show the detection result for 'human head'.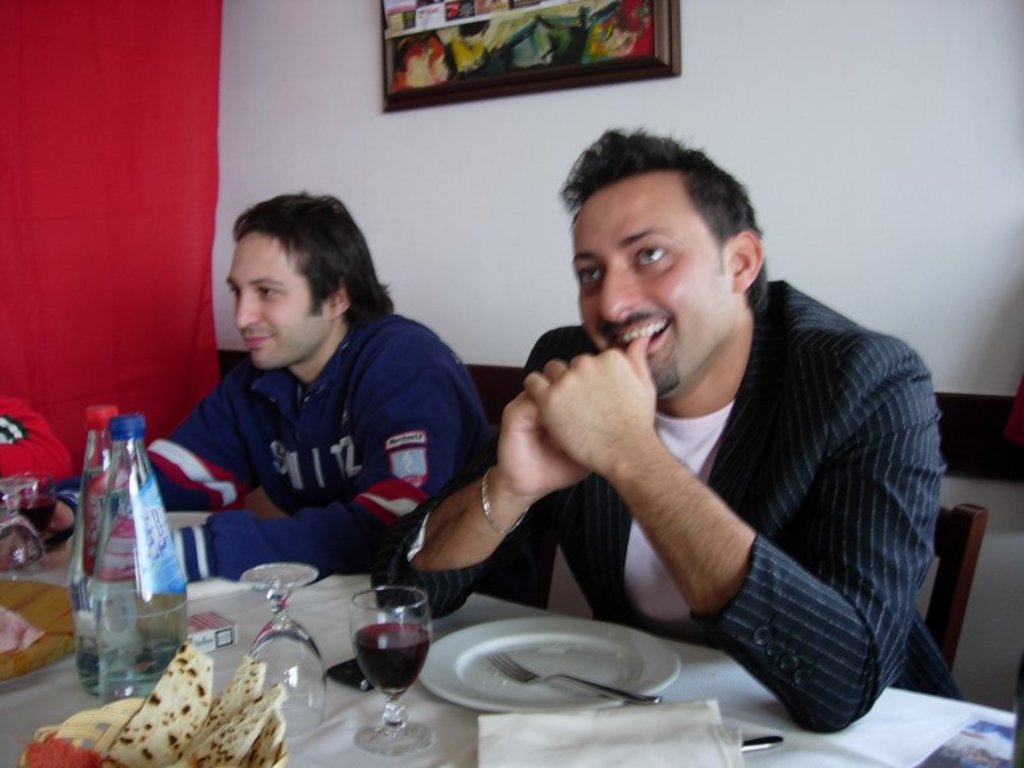
(x1=572, y1=133, x2=764, y2=390).
